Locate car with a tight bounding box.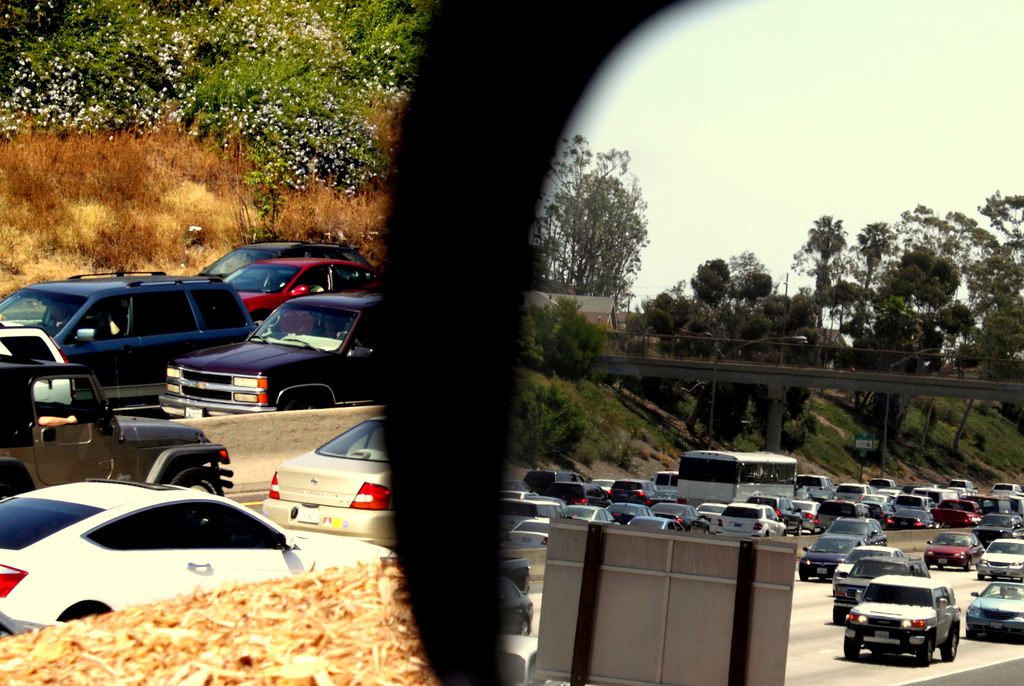
bbox(262, 418, 395, 548).
